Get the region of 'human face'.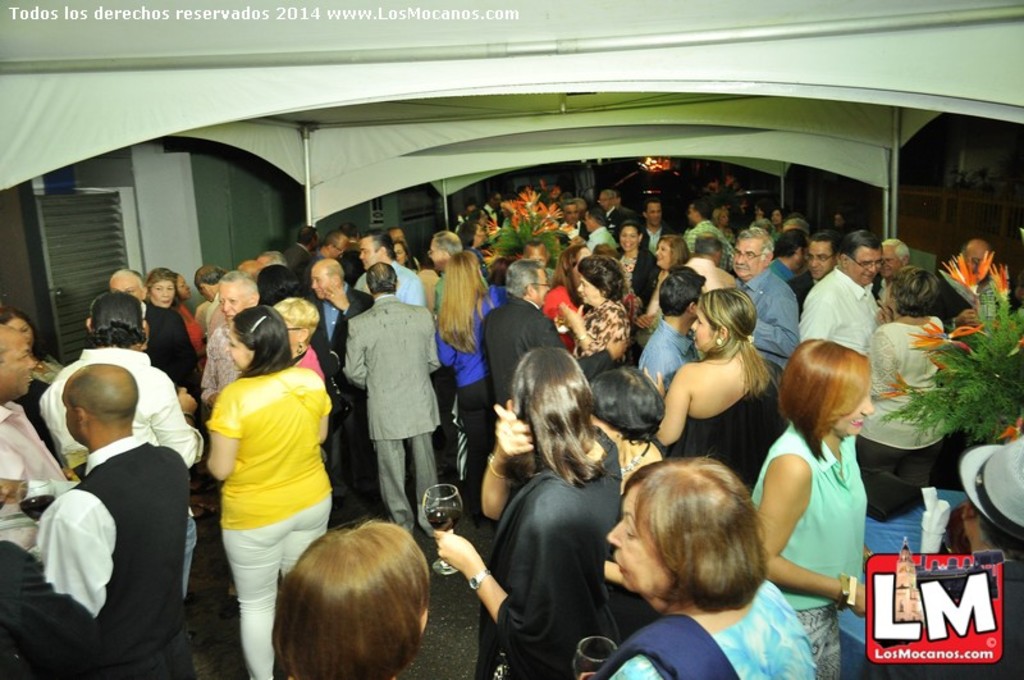
689/206/698/227.
